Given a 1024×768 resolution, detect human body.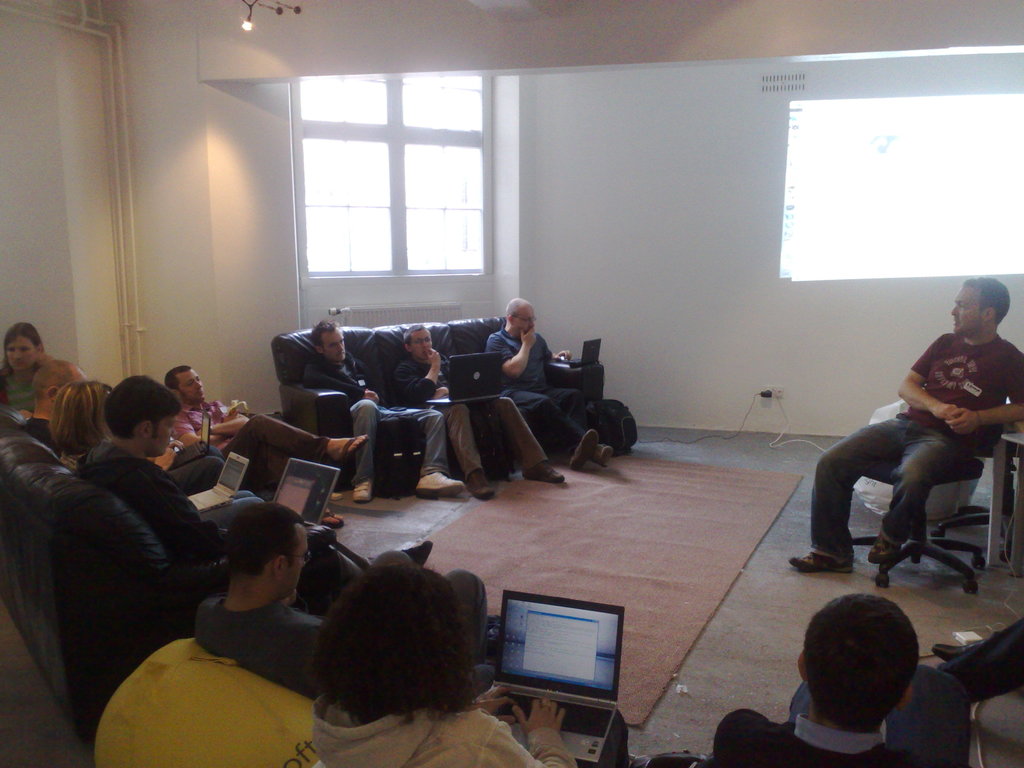
931,617,1023,705.
